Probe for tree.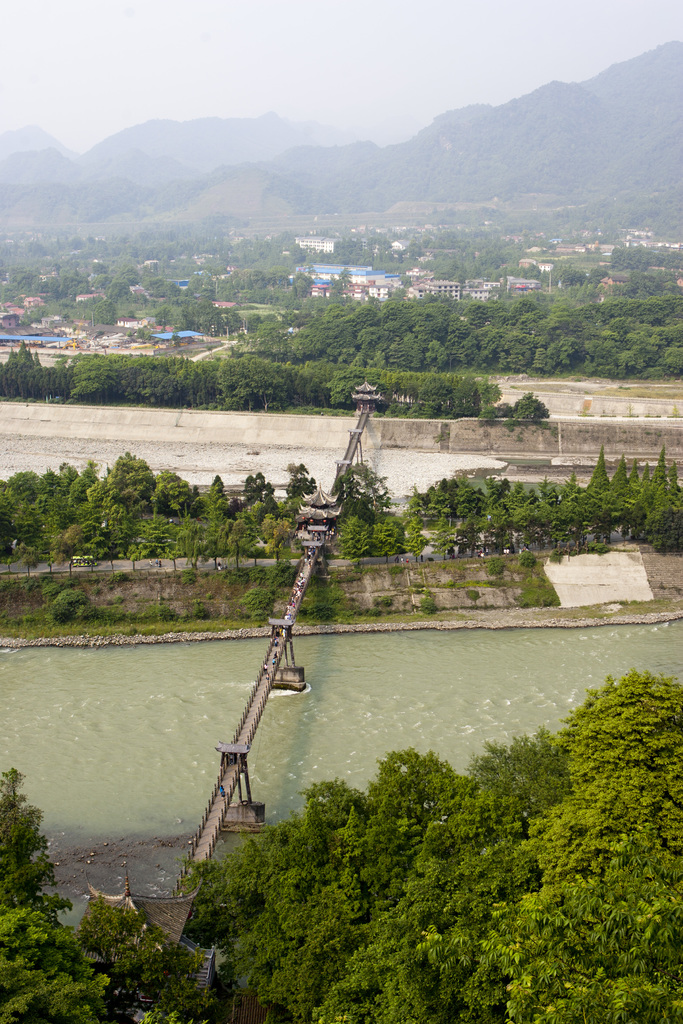
Probe result: locate(451, 376, 479, 414).
